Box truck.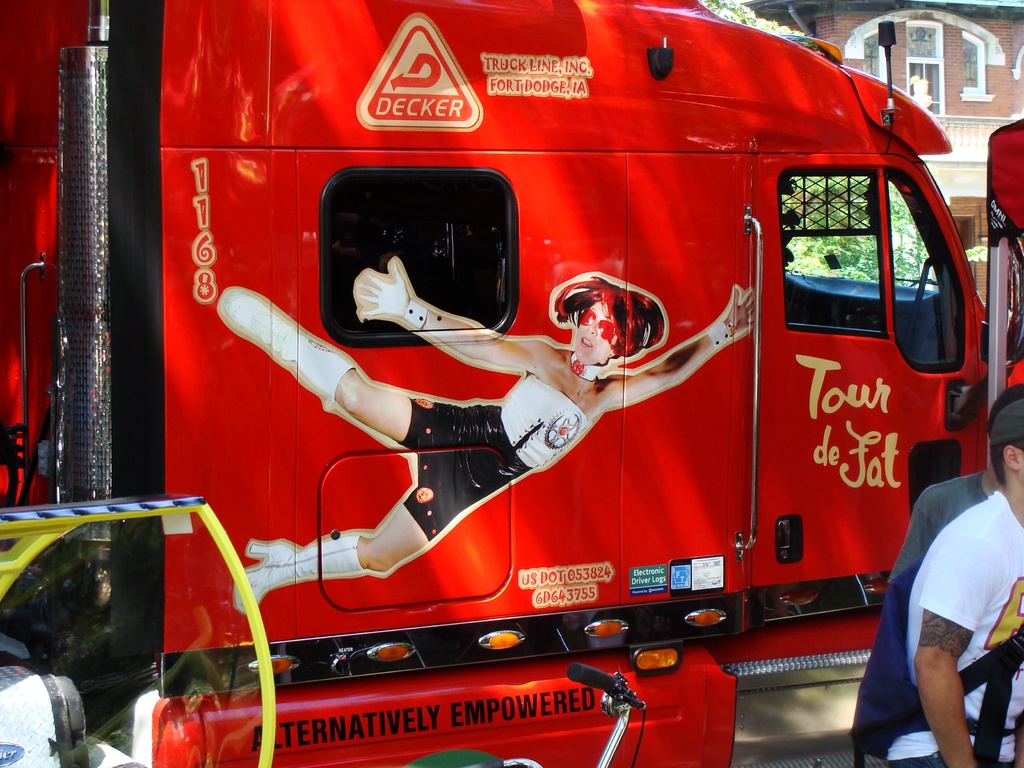
[left=116, top=29, right=1020, bottom=720].
